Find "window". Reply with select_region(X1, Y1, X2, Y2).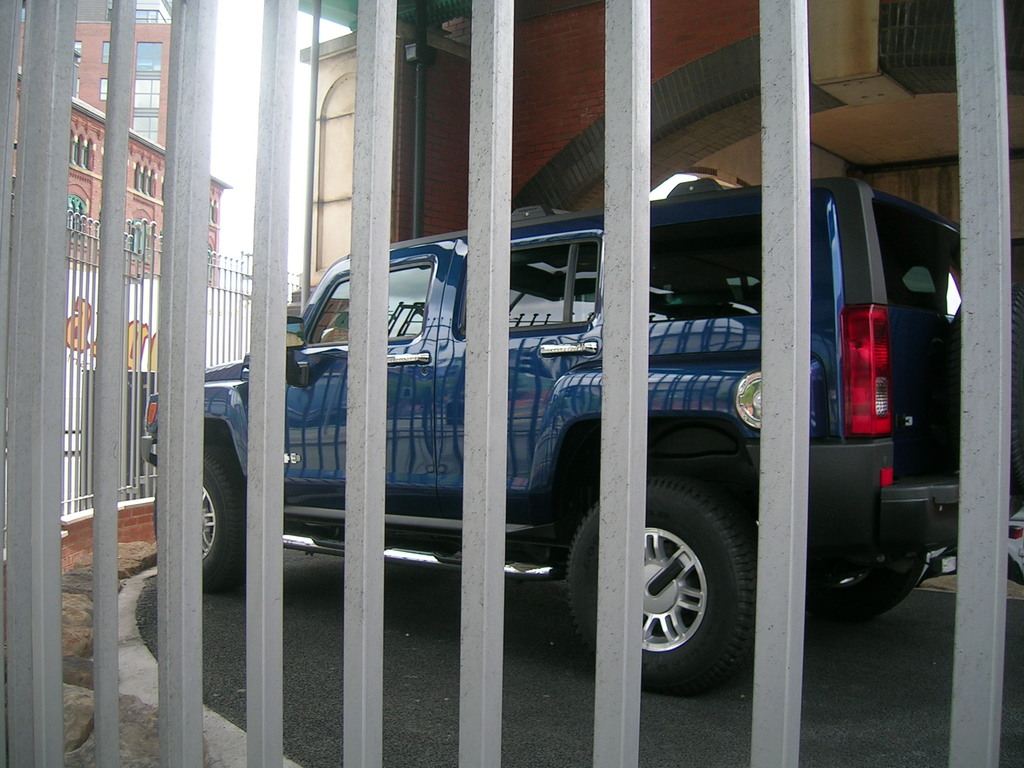
select_region(129, 79, 159, 104).
